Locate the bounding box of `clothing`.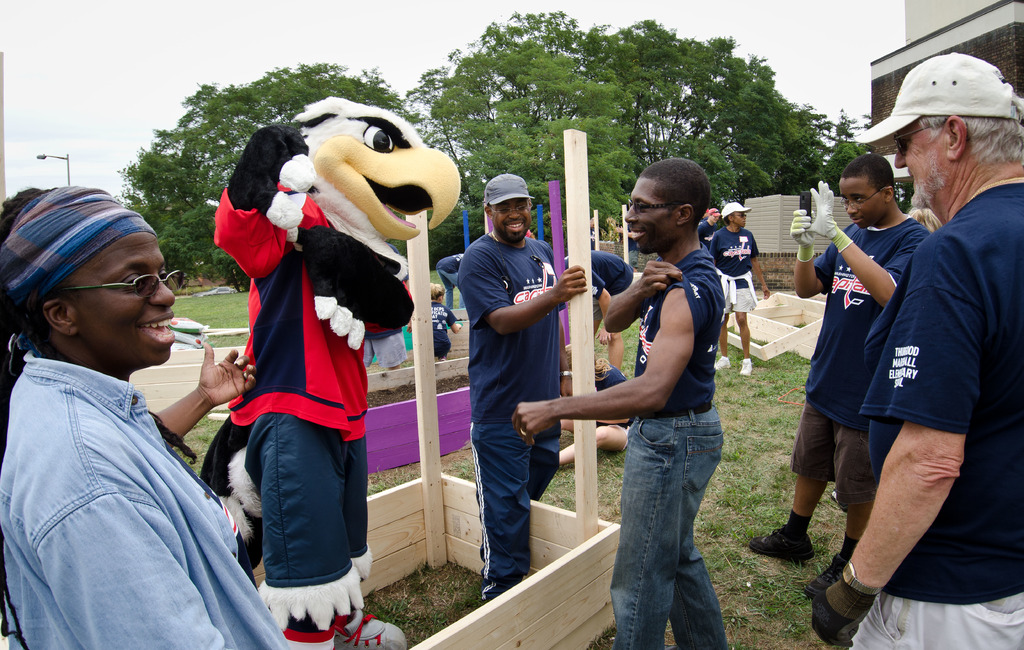
Bounding box: pyautogui.locateOnScreen(790, 206, 947, 466).
